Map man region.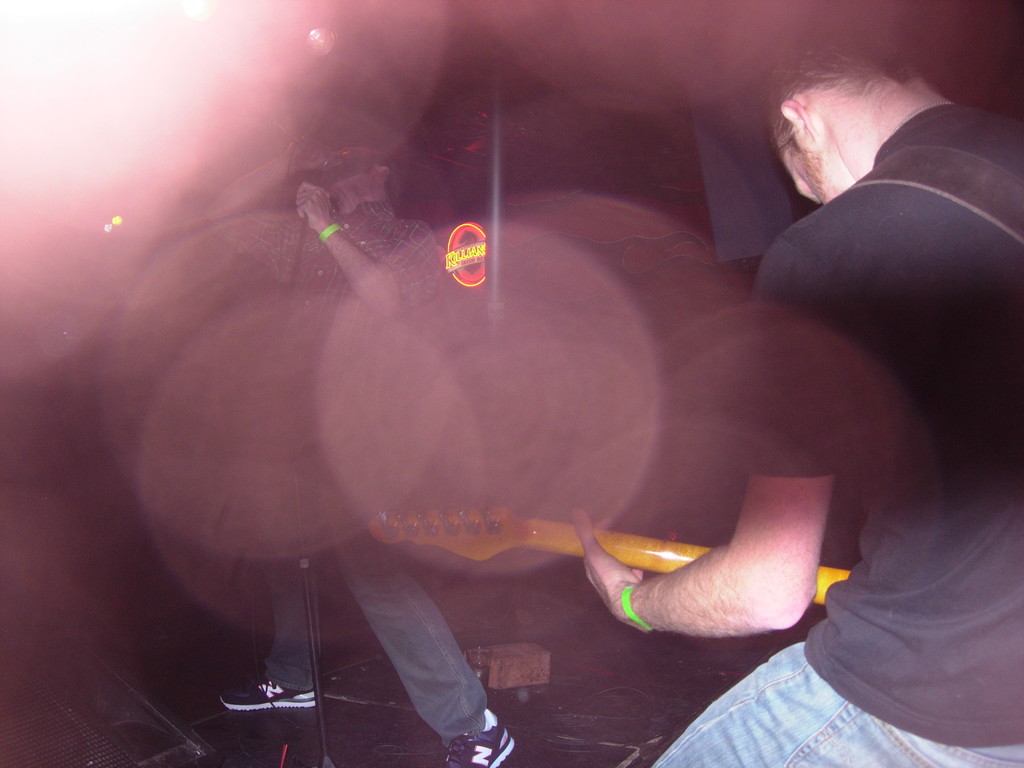
Mapped to (576, 22, 1023, 767).
